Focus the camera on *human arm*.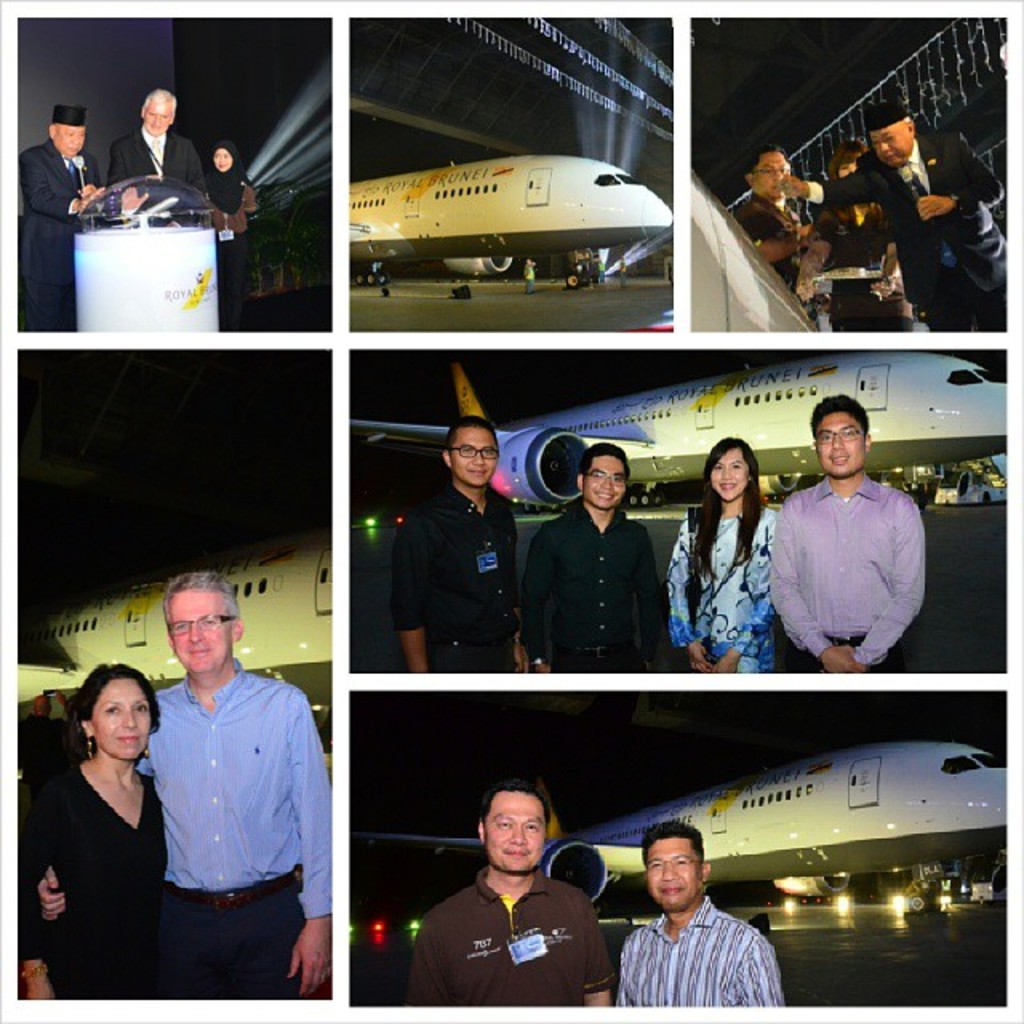
Focus region: 14,142,106,216.
